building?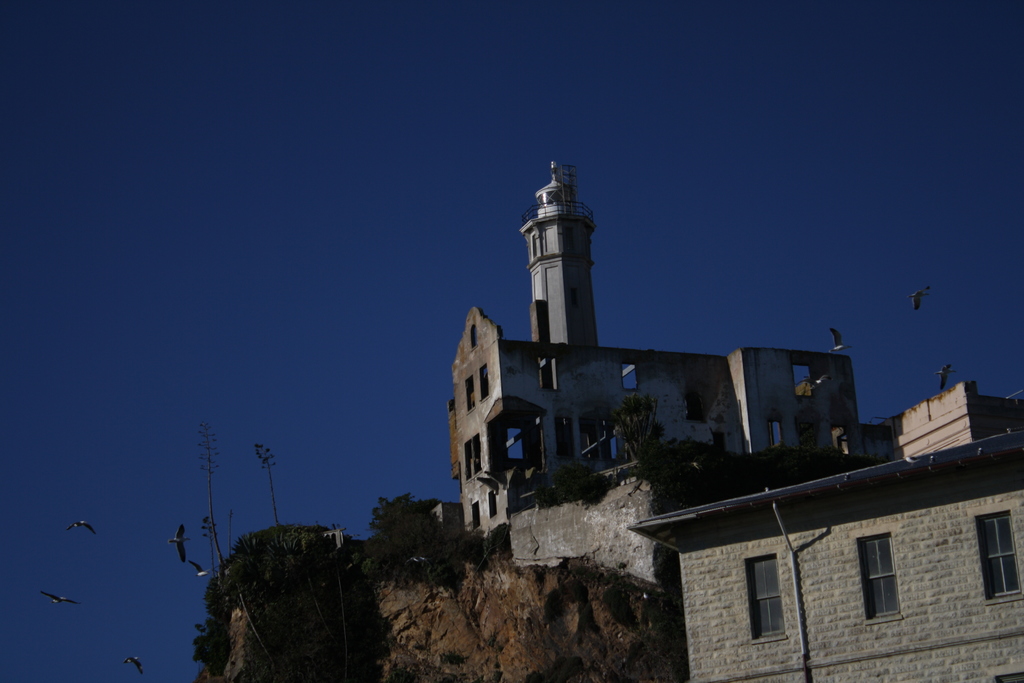
[449,162,866,538]
